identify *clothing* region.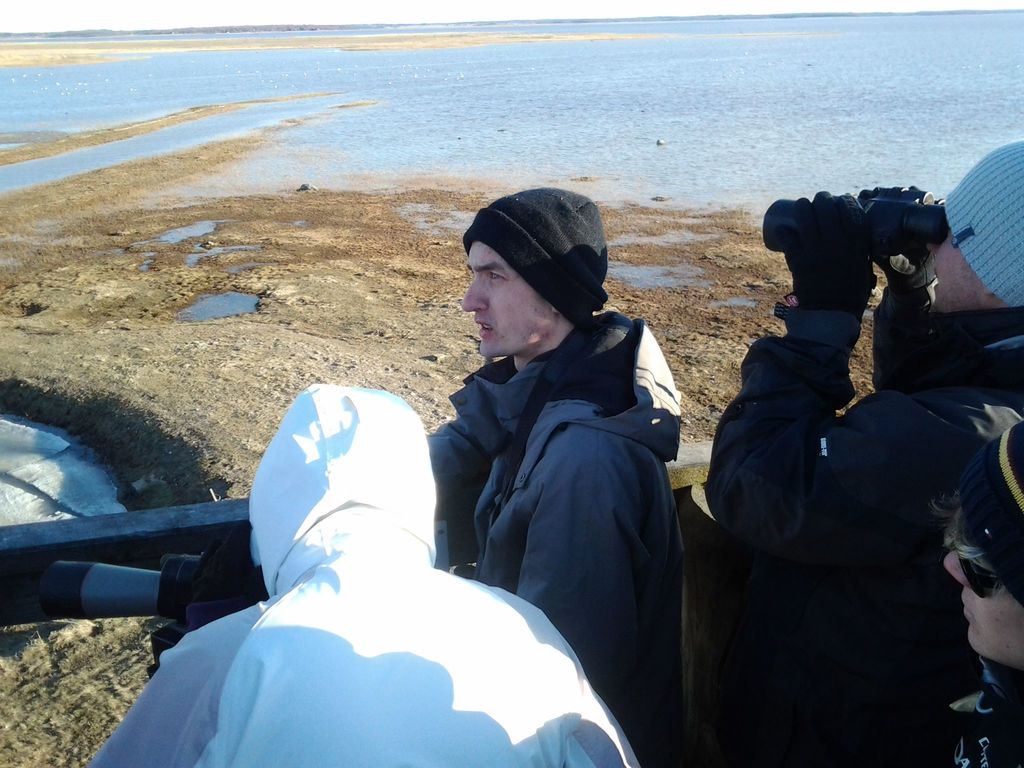
Region: [x1=74, y1=368, x2=642, y2=767].
